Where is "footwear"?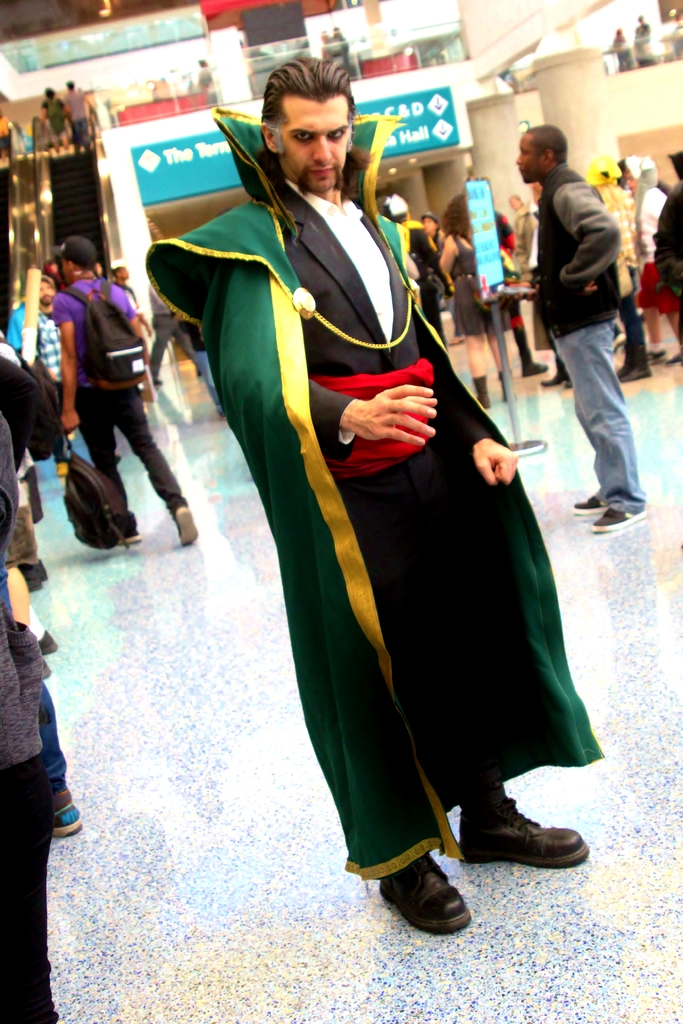
box=[547, 364, 568, 384].
